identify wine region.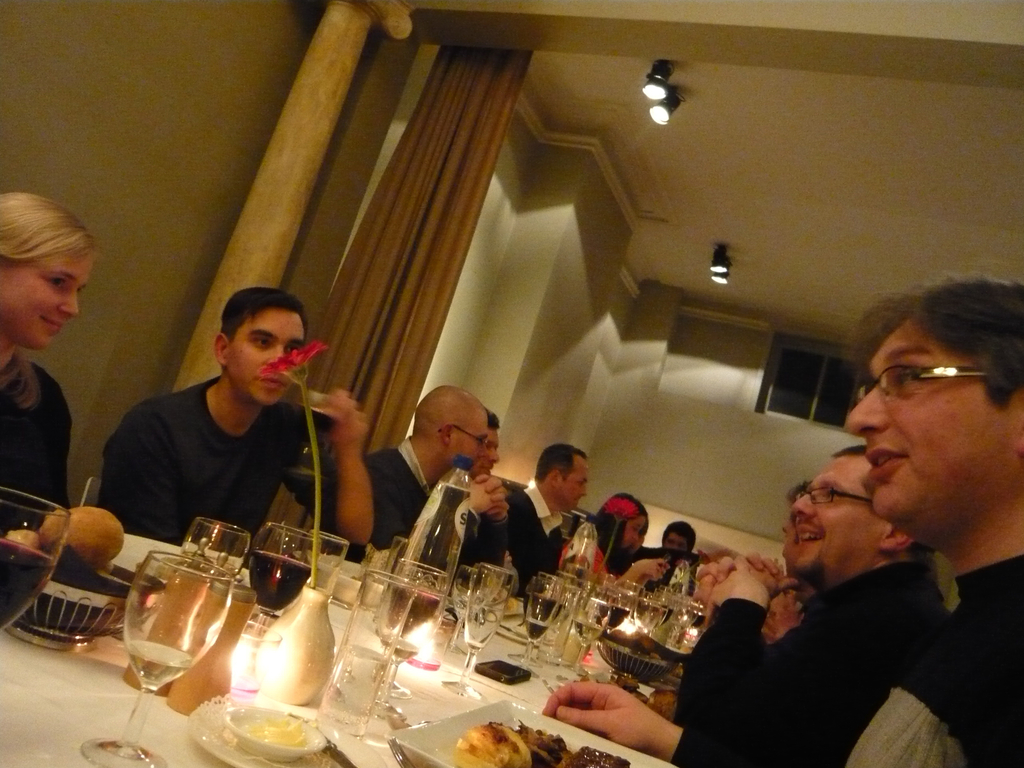
Region: box=[525, 596, 566, 621].
